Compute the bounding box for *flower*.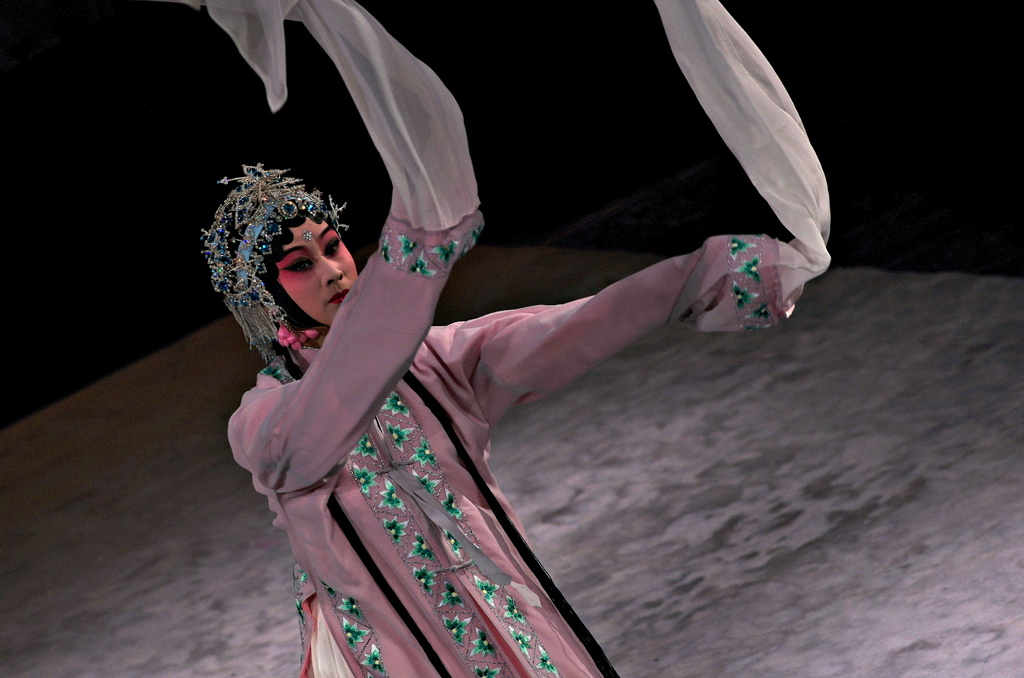
[left=379, top=234, right=388, bottom=254].
